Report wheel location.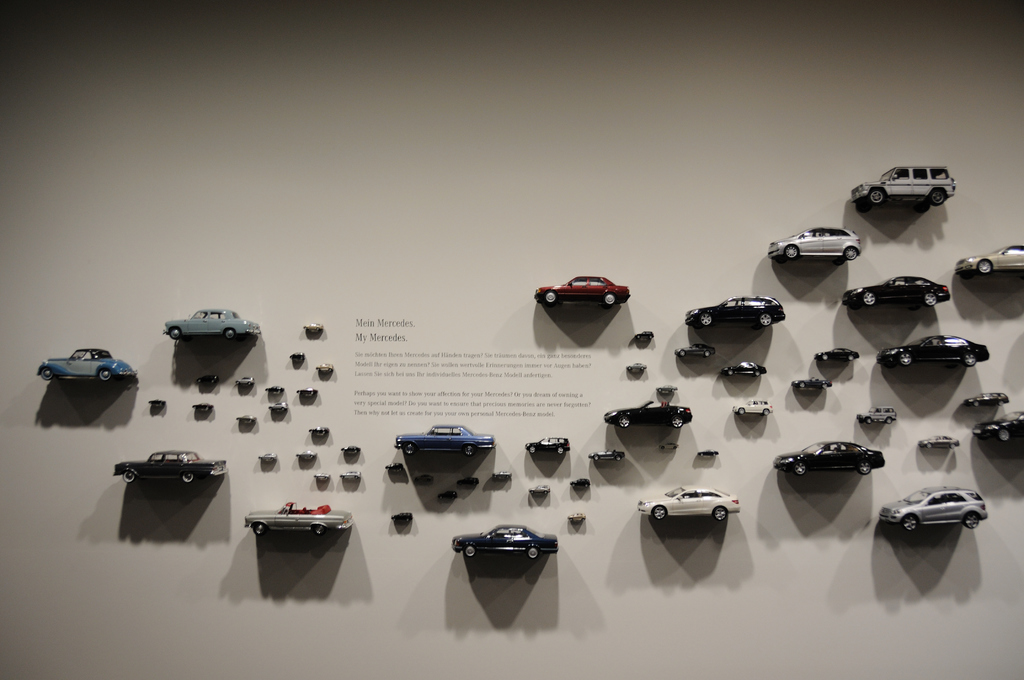
Report: detection(964, 512, 980, 528).
